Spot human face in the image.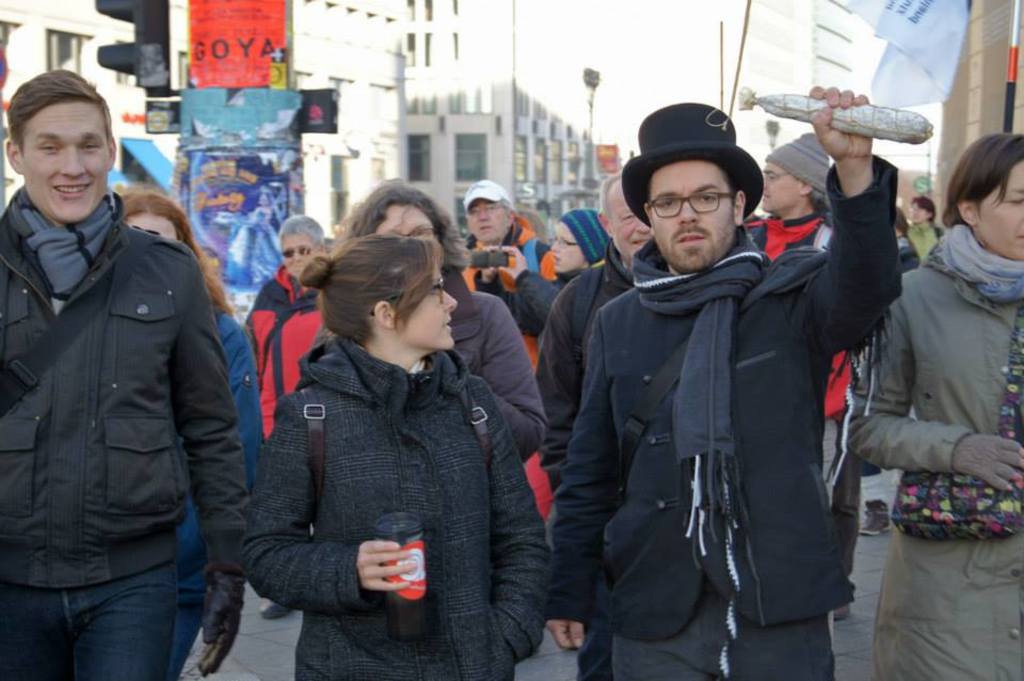
human face found at [551,226,583,273].
